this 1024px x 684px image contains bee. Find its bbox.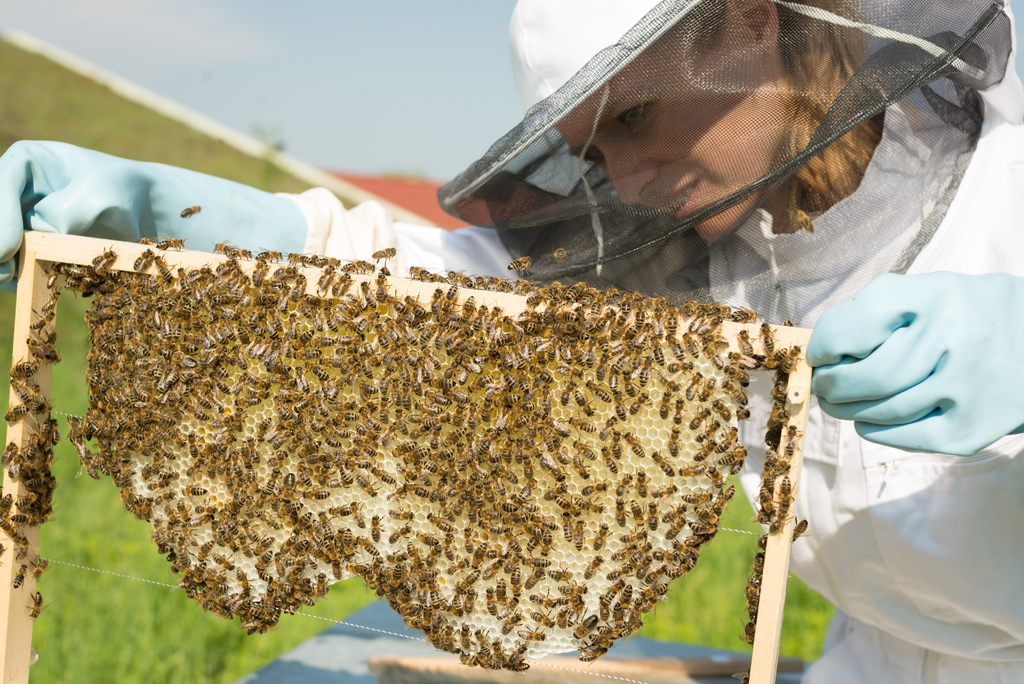
box=[609, 544, 634, 560].
